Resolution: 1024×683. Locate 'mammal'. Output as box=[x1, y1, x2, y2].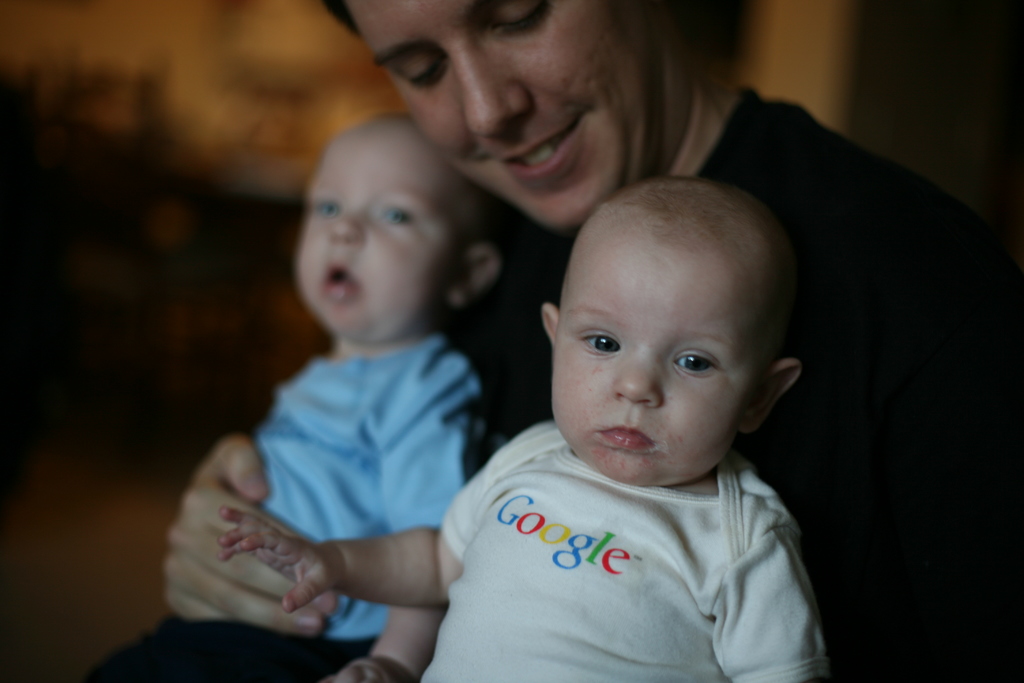
box=[89, 107, 502, 682].
